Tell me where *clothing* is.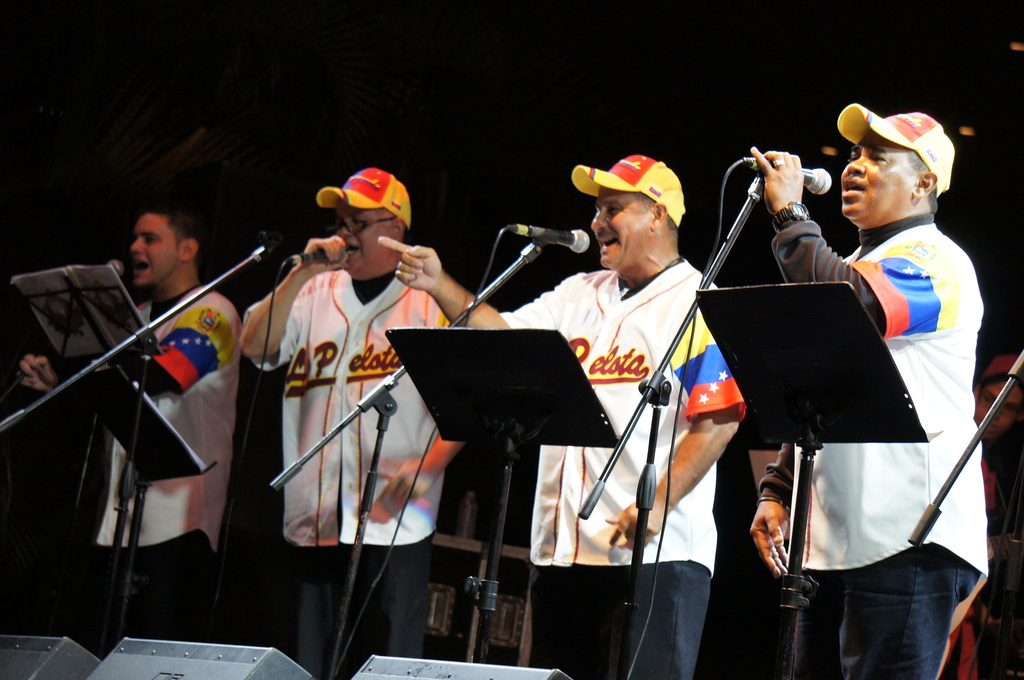
*clothing* is at bbox=(96, 284, 244, 554).
